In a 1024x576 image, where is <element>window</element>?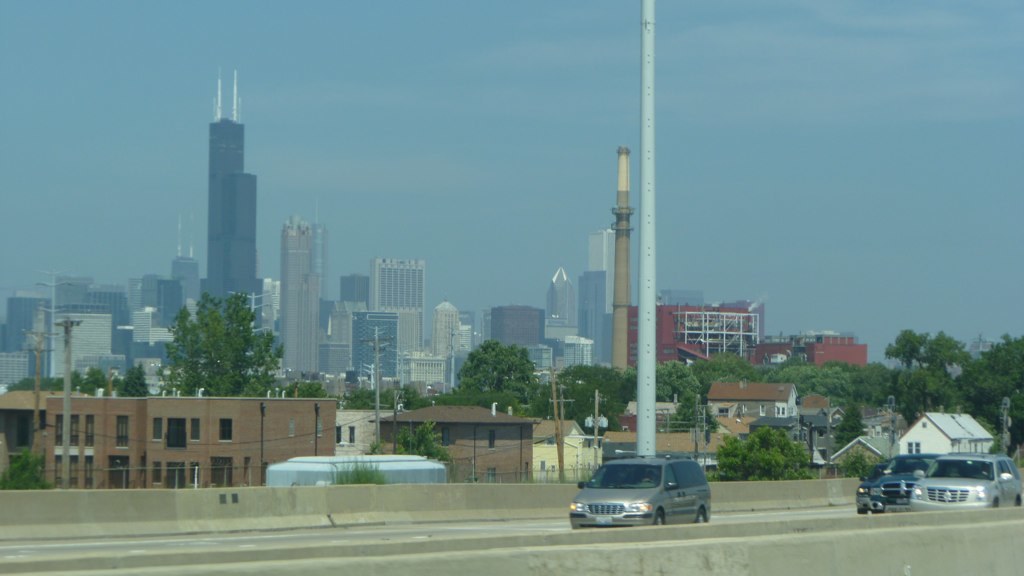
locate(52, 454, 66, 489).
